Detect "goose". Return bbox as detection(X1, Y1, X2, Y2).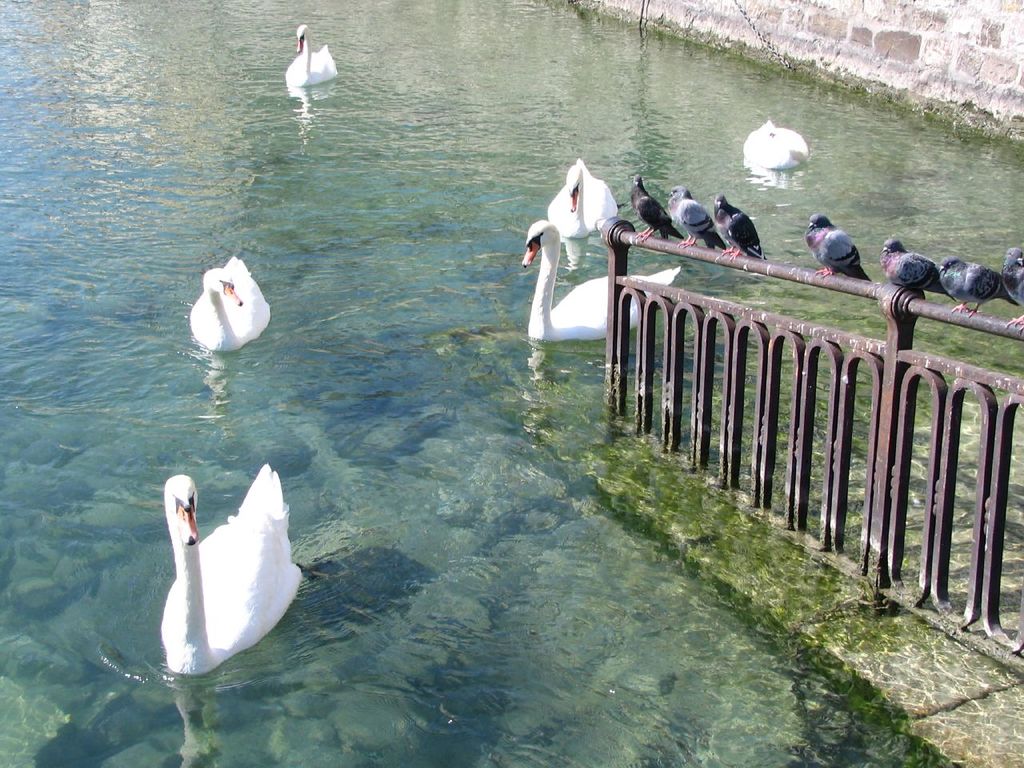
detection(189, 255, 269, 351).
